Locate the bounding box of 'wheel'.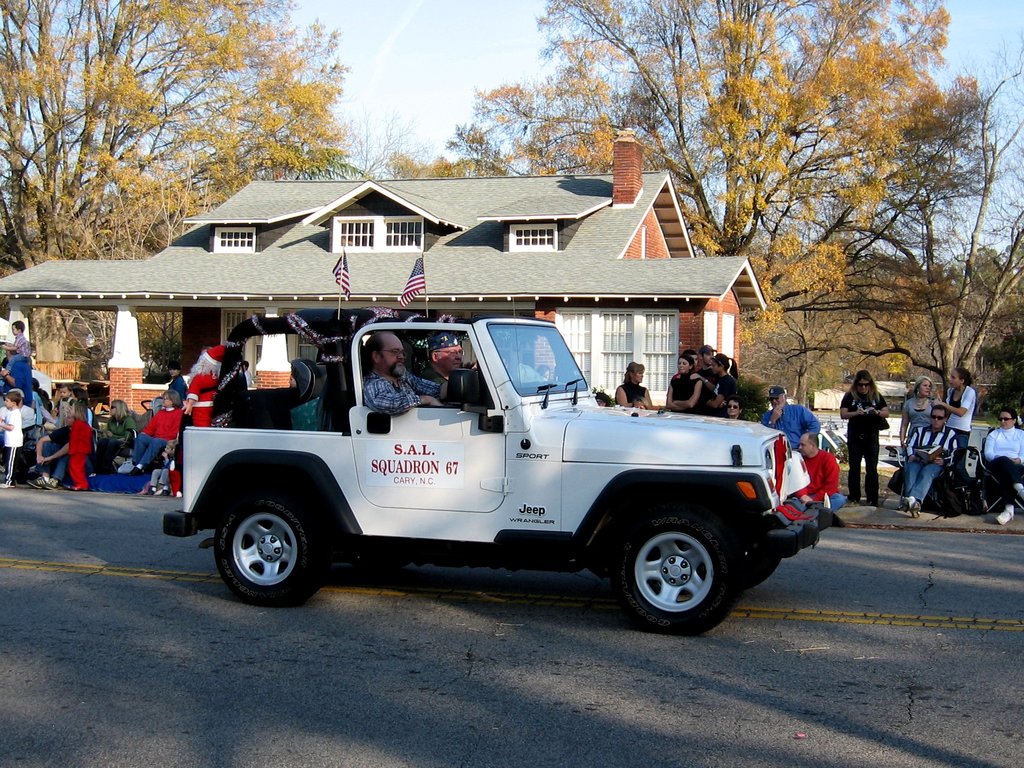
Bounding box: [604,497,743,637].
